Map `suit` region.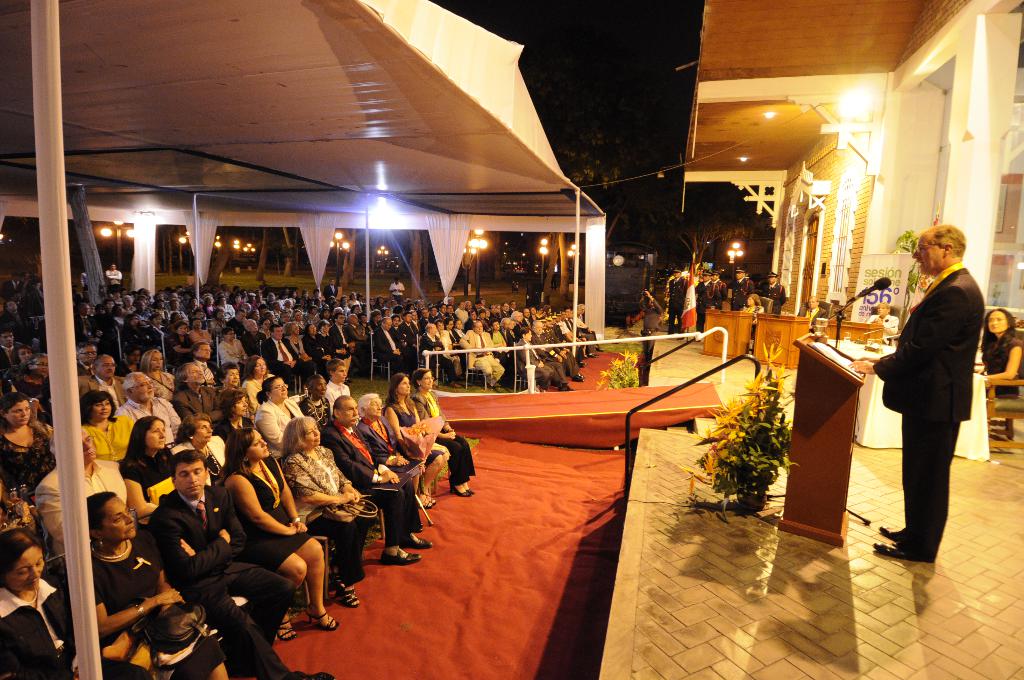
Mapped to <region>438, 309, 446, 319</region>.
